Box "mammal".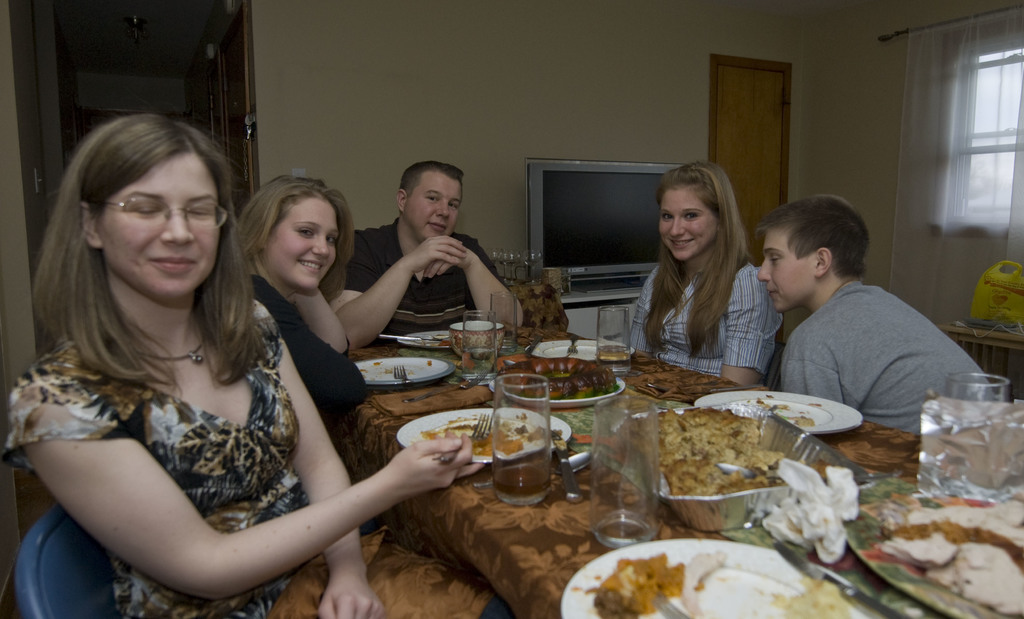
<region>758, 193, 989, 438</region>.
